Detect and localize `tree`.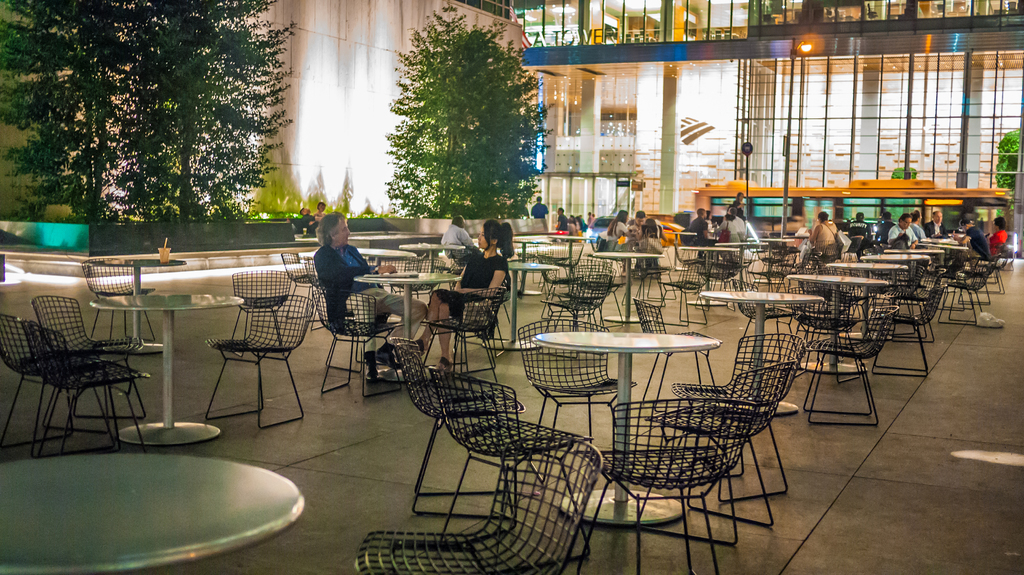
Localized at [x1=381, y1=3, x2=536, y2=229].
